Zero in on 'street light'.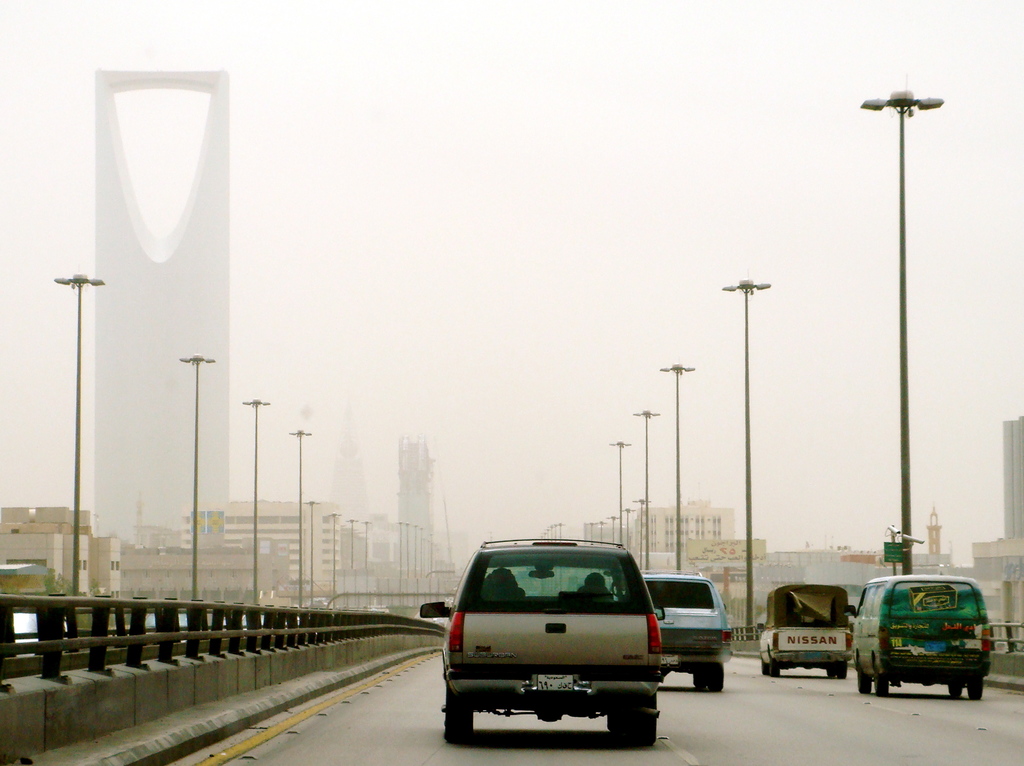
Zeroed in: Rect(301, 500, 318, 607).
